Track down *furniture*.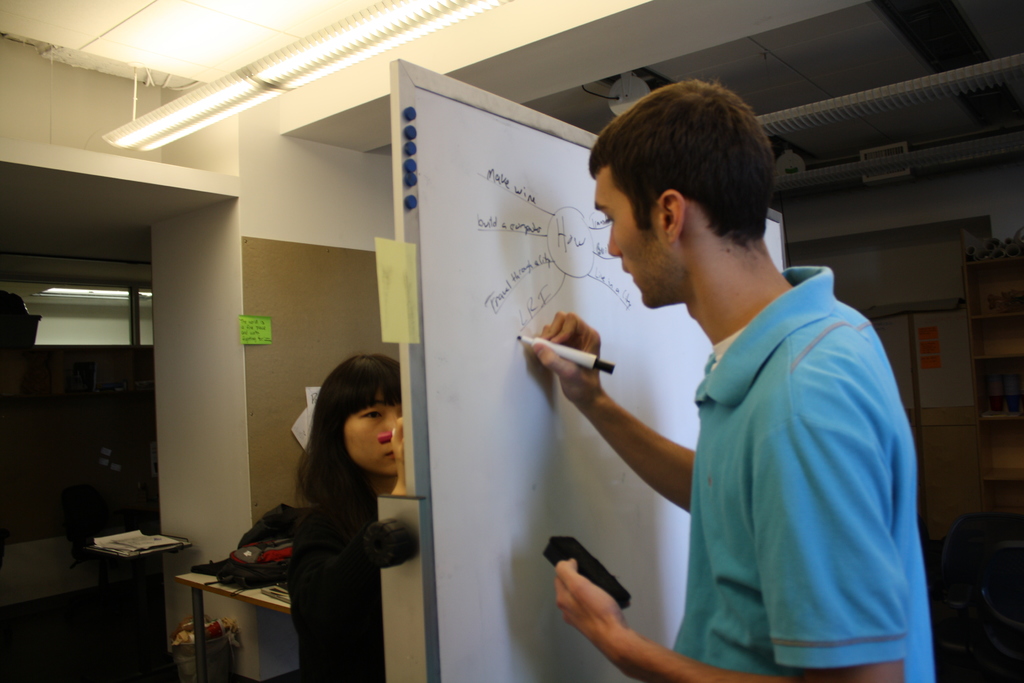
Tracked to 173,572,291,682.
